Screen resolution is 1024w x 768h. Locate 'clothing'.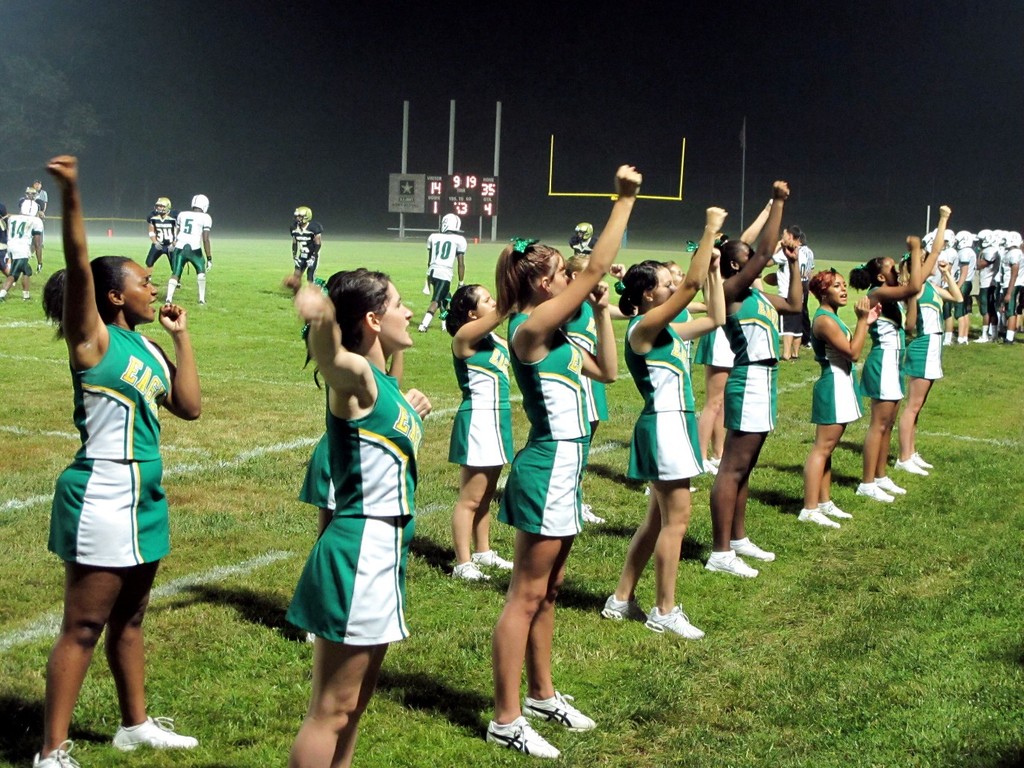
bbox=(935, 248, 956, 324).
